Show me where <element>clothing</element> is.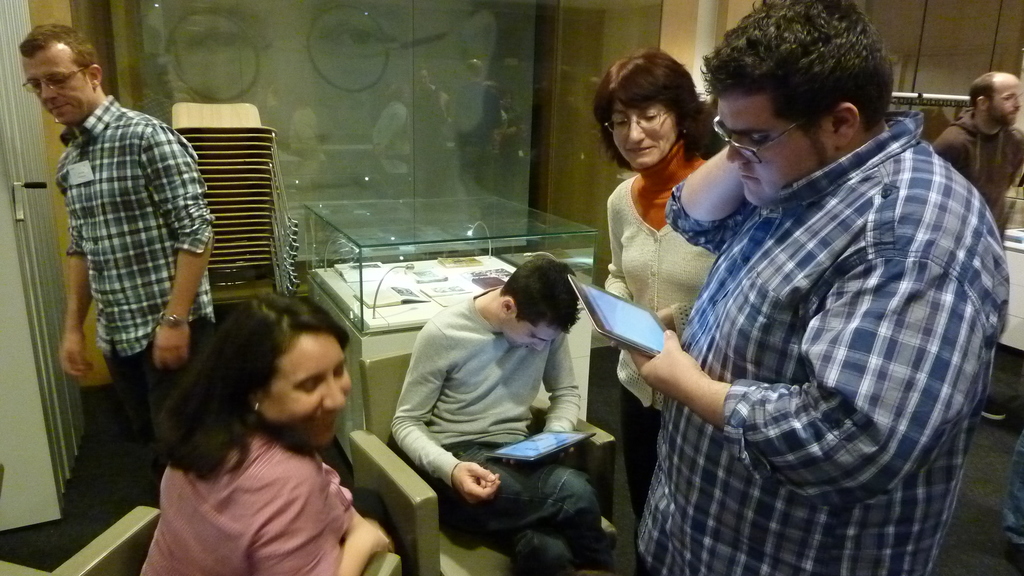
<element>clothing</element> is at detection(396, 294, 606, 575).
